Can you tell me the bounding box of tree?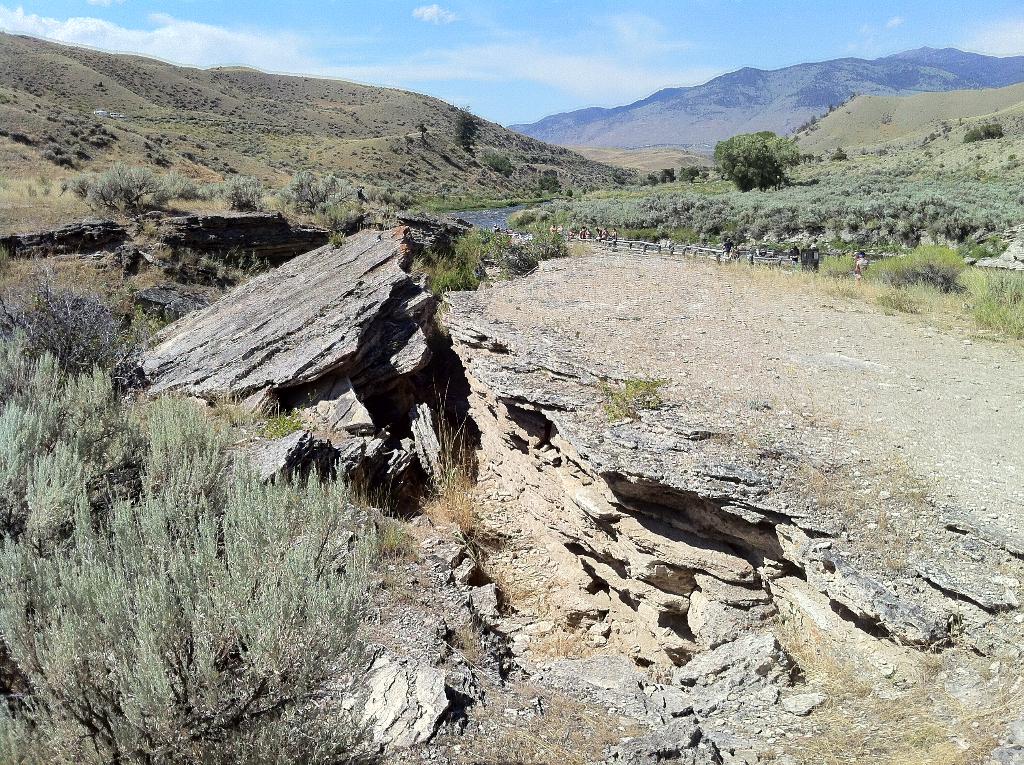
[493,150,506,174].
